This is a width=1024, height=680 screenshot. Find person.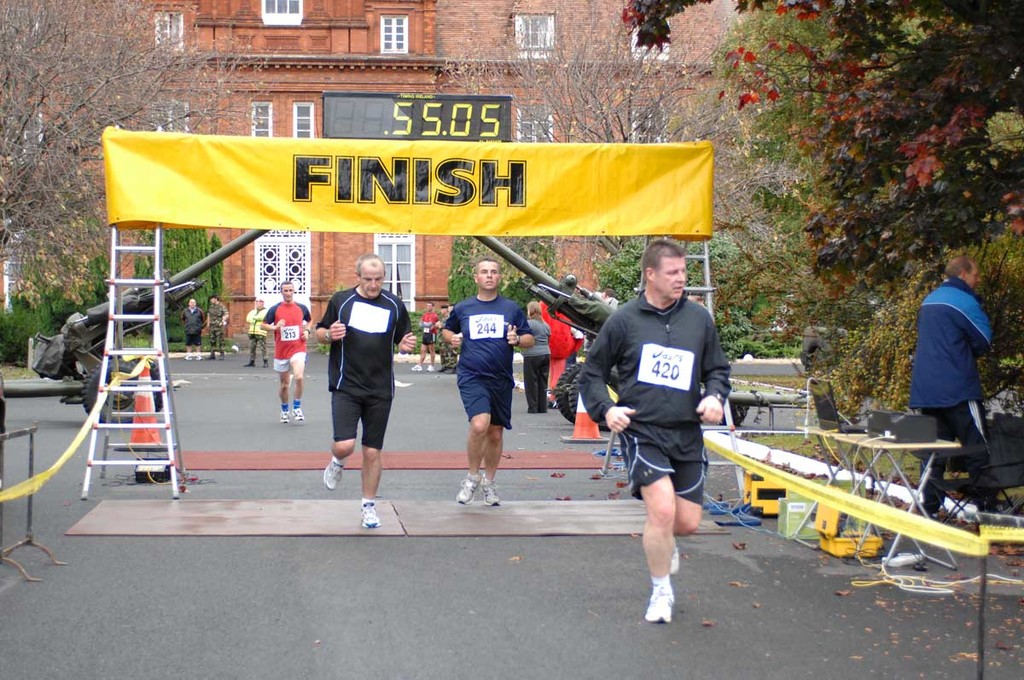
Bounding box: detection(258, 277, 313, 424).
